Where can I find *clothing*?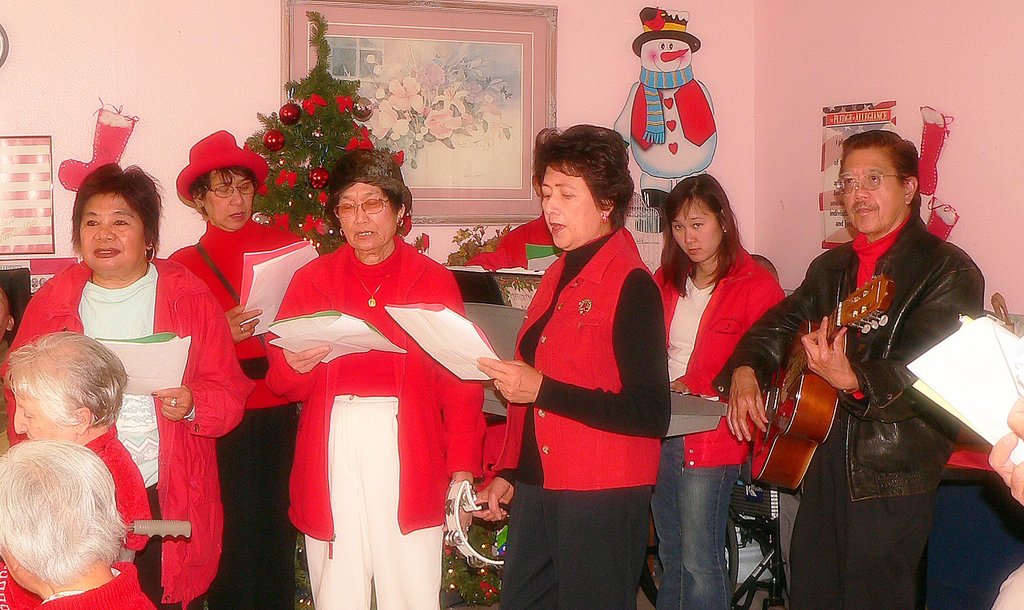
You can find it at box=[498, 220, 679, 609].
